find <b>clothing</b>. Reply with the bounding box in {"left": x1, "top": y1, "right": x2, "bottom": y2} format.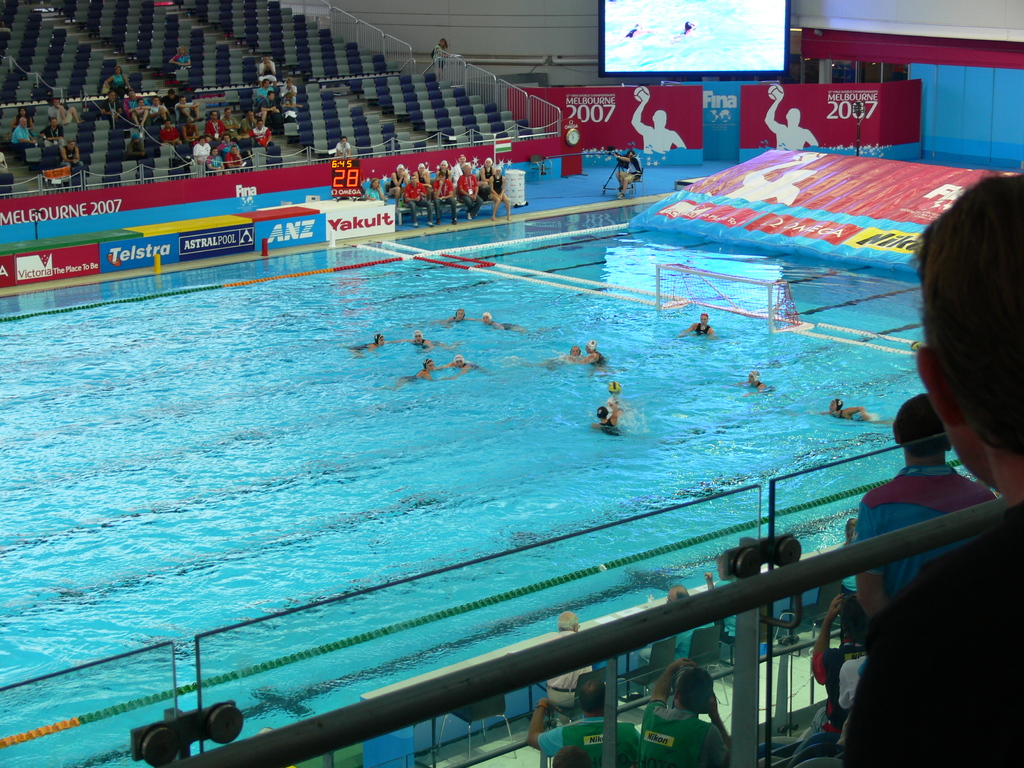
{"left": 854, "top": 467, "right": 996, "bottom": 596}.
